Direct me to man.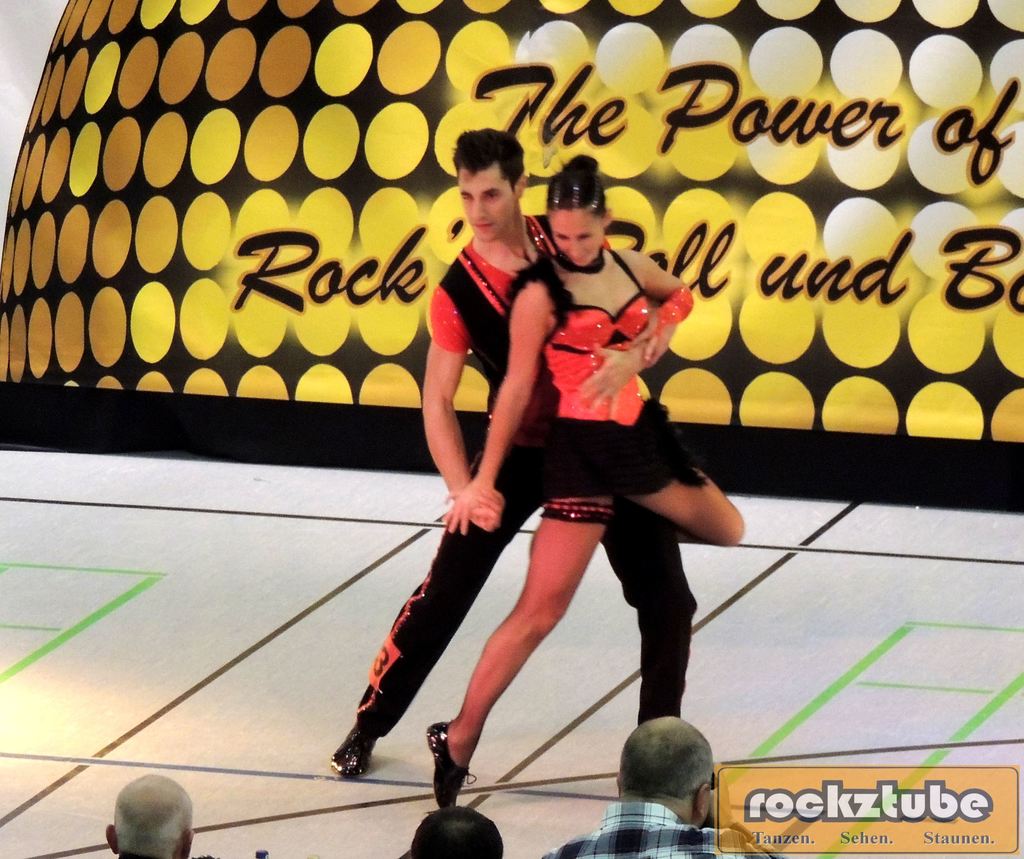
Direction: bbox=(107, 776, 207, 858).
